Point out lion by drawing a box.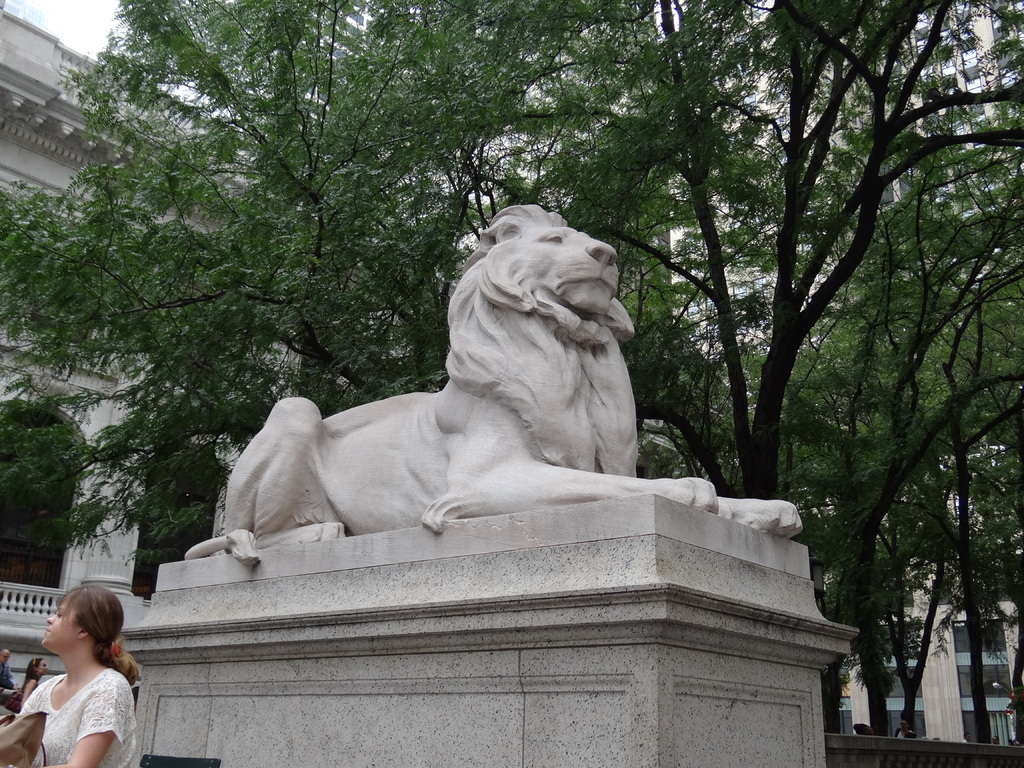
{"x1": 182, "y1": 205, "x2": 803, "y2": 569}.
